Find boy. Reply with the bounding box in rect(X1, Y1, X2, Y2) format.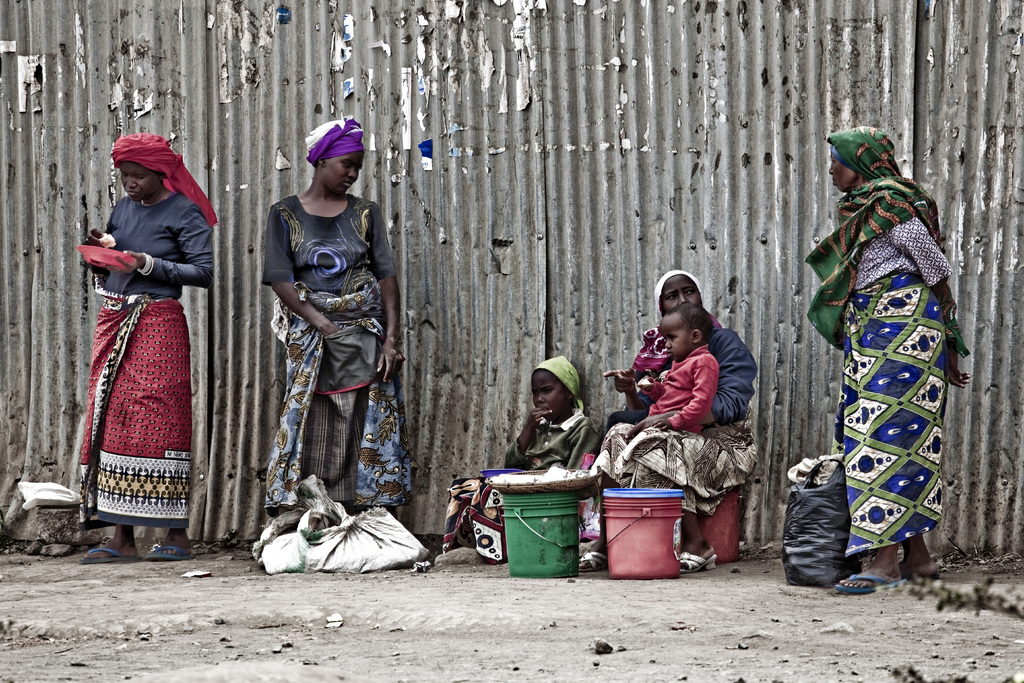
rect(631, 297, 717, 436).
